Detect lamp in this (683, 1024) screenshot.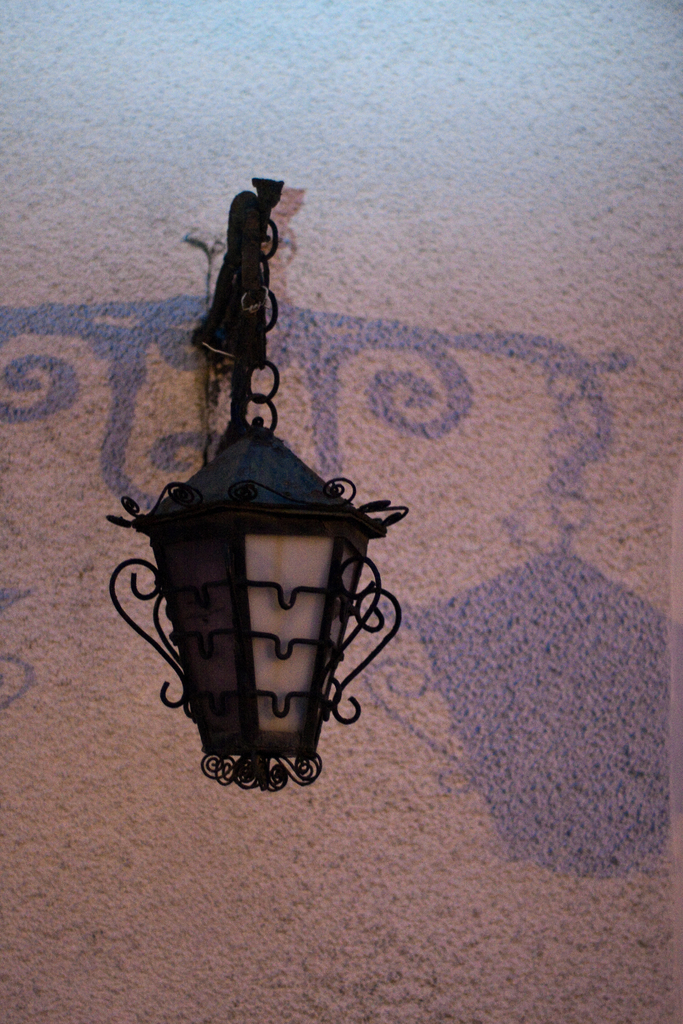
Detection: [left=103, top=394, right=407, bottom=819].
